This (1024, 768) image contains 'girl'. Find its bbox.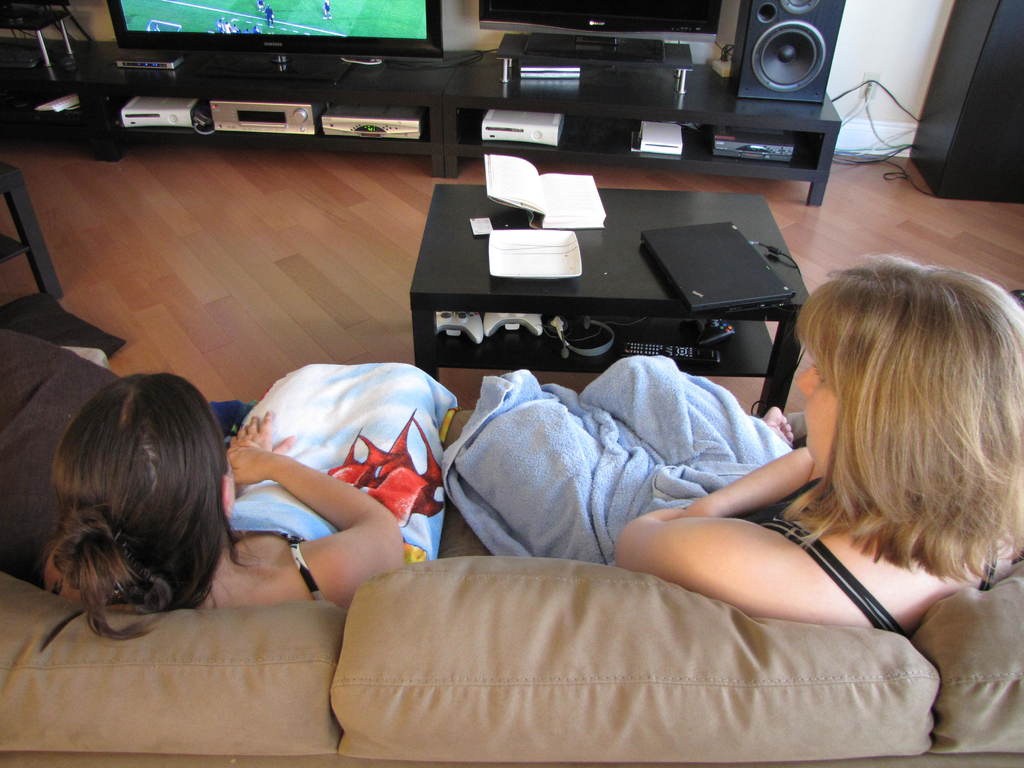
[x1=45, y1=362, x2=459, y2=641].
